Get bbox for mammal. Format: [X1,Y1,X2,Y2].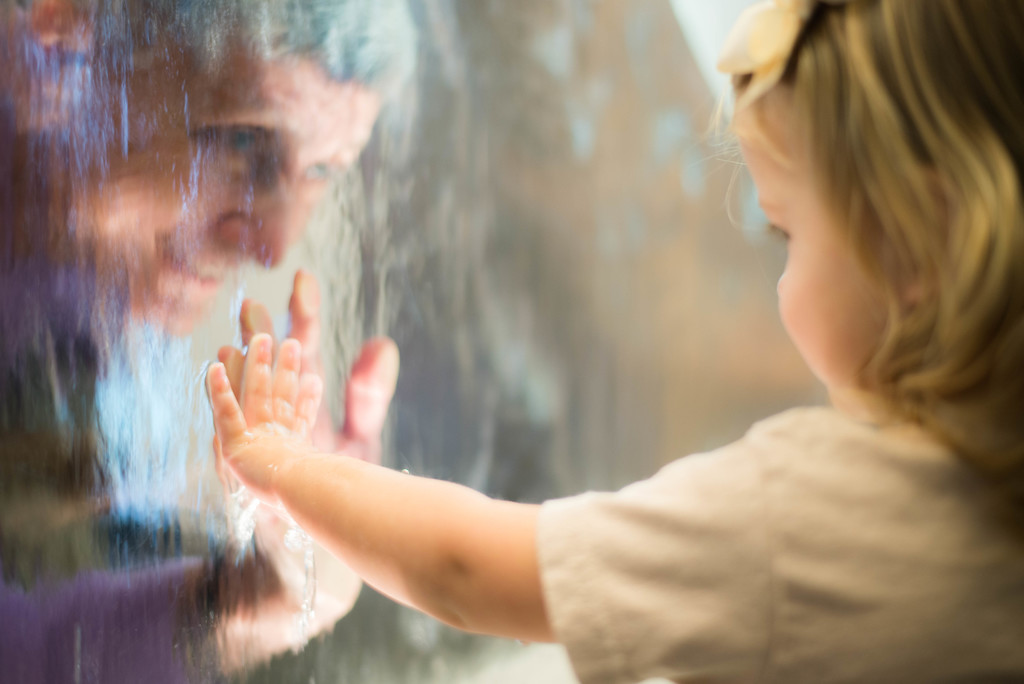
[202,0,1017,683].
